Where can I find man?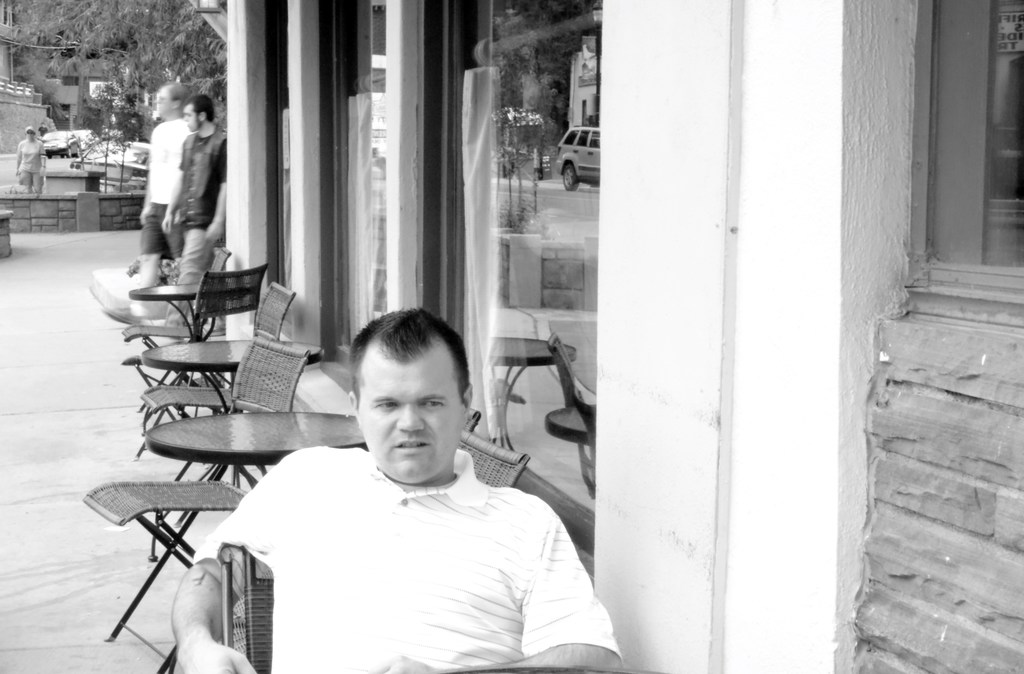
You can find it at pyautogui.locateOnScreen(172, 304, 627, 673).
